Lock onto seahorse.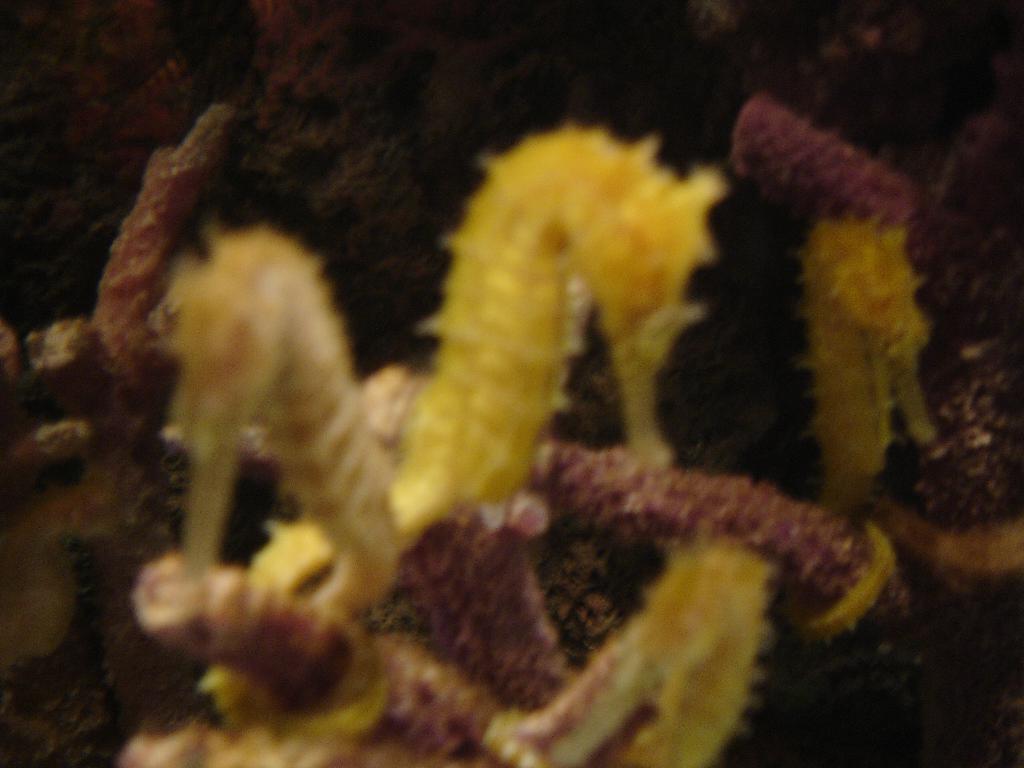
Locked: detection(250, 108, 774, 767).
